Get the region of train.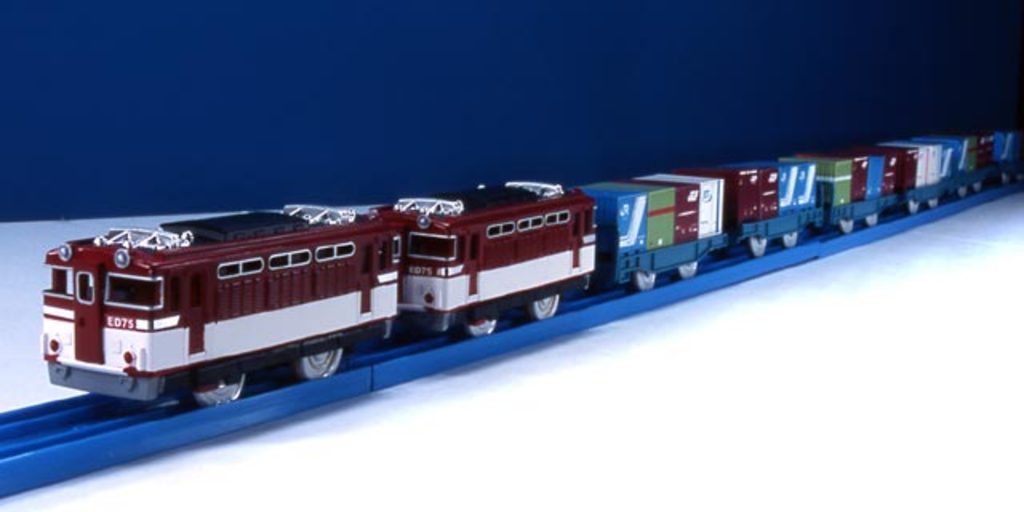
(40, 123, 1021, 419).
